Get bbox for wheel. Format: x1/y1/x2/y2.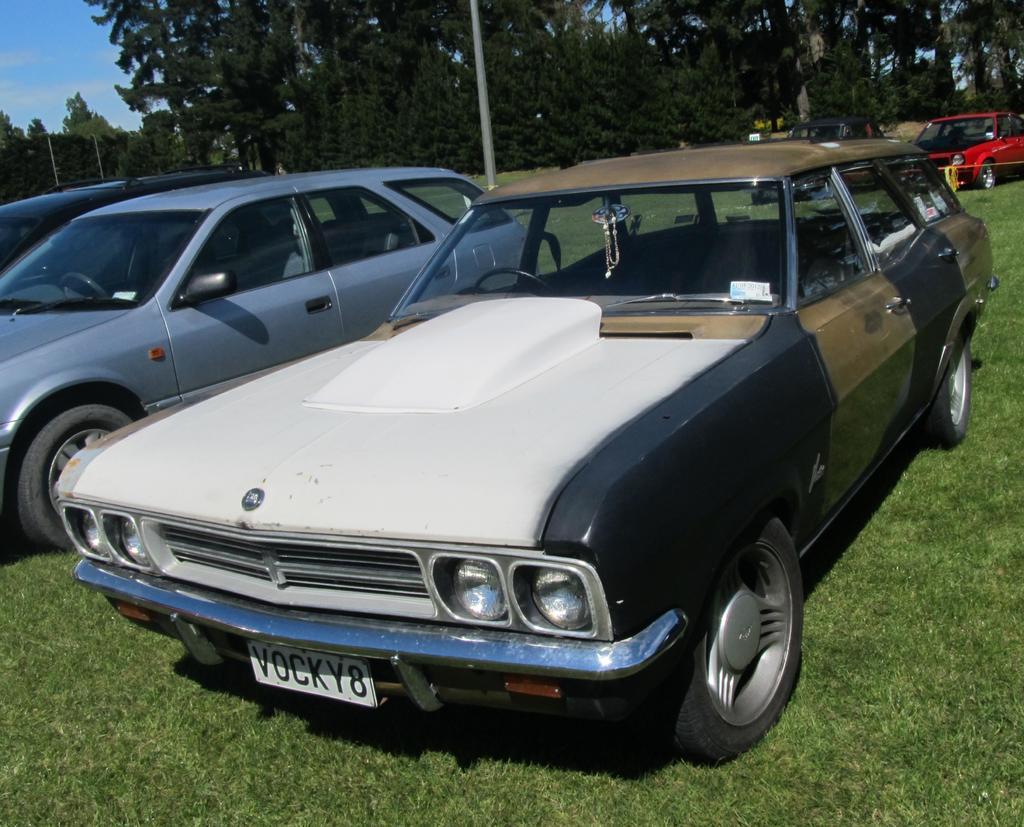
475/269/557/298.
